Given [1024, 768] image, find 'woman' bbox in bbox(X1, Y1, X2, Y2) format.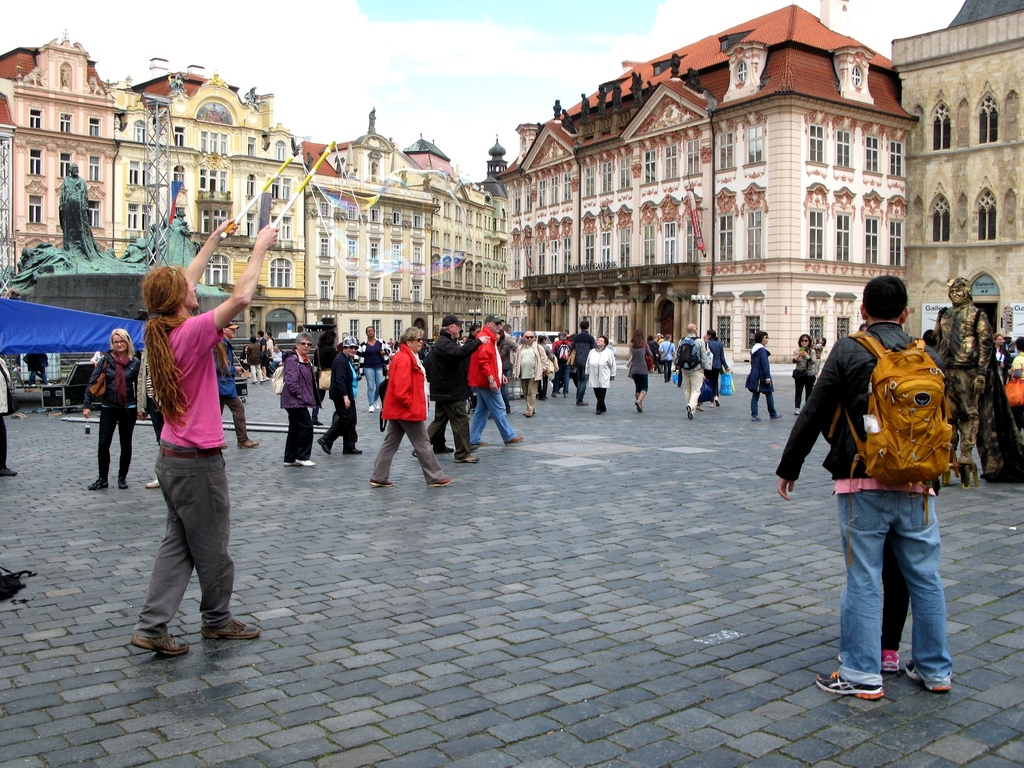
bbox(493, 329, 511, 413).
